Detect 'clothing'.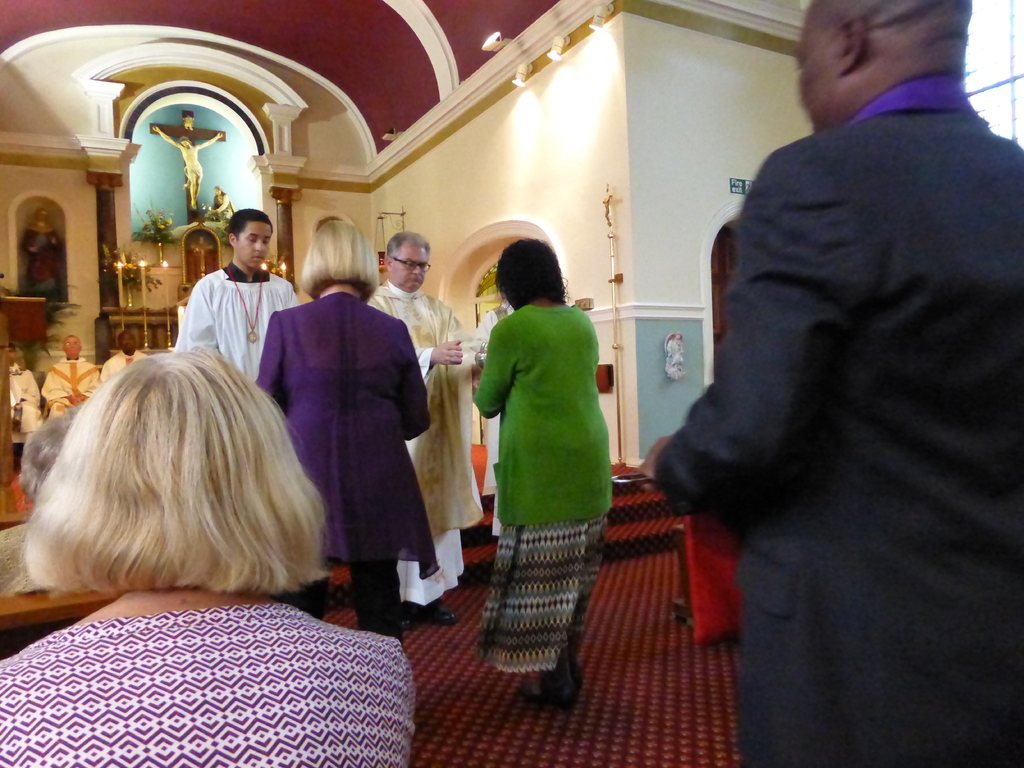
Detected at detection(38, 363, 104, 420).
